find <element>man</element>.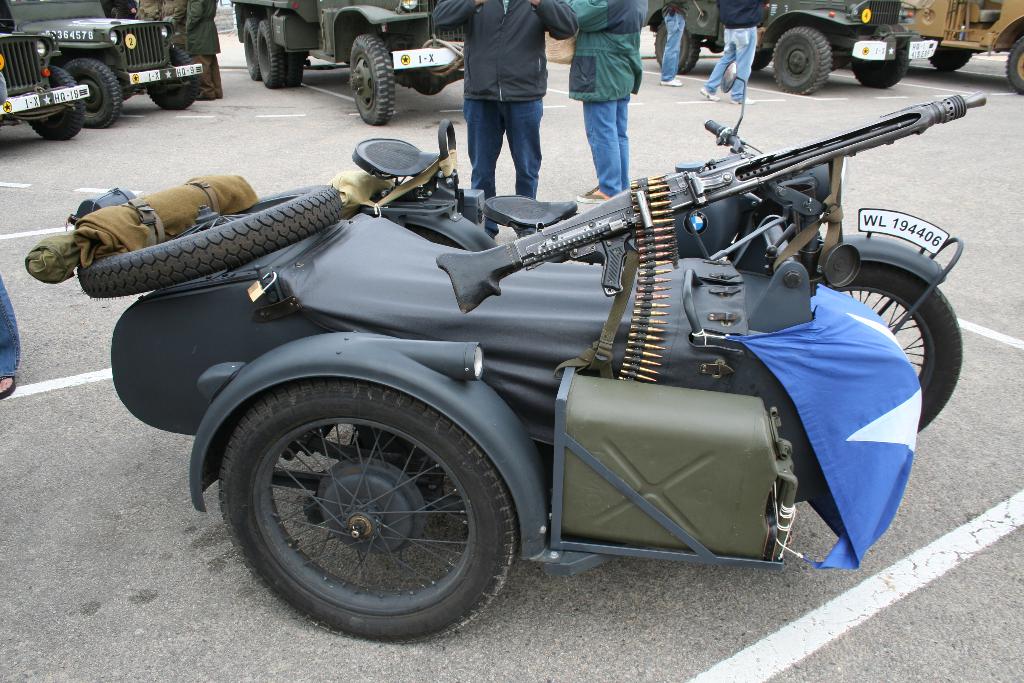
select_region(136, 0, 159, 15).
